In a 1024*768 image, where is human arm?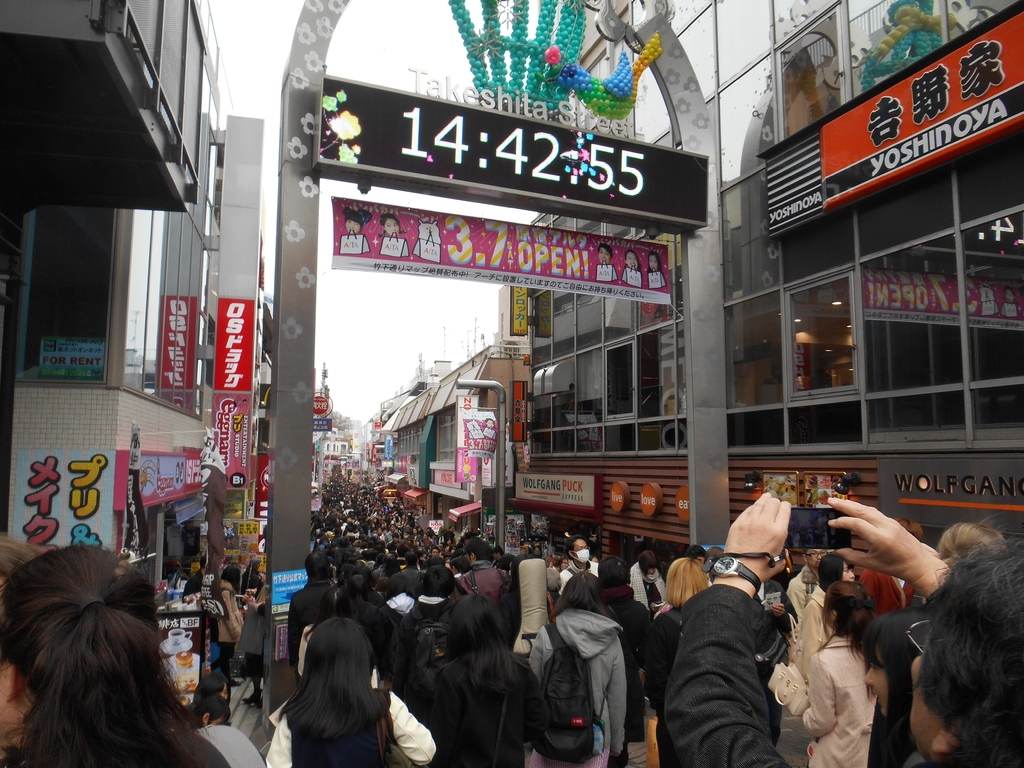
223,590,243,644.
